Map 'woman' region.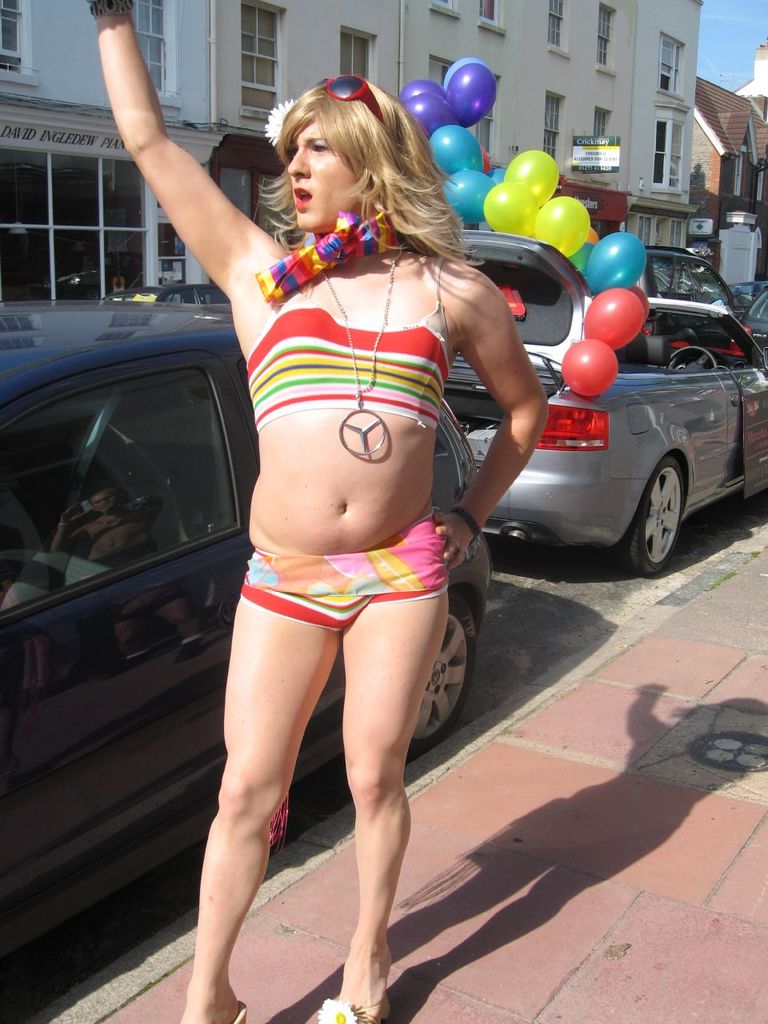
Mapped to box=[174, 44, 534, 992].
